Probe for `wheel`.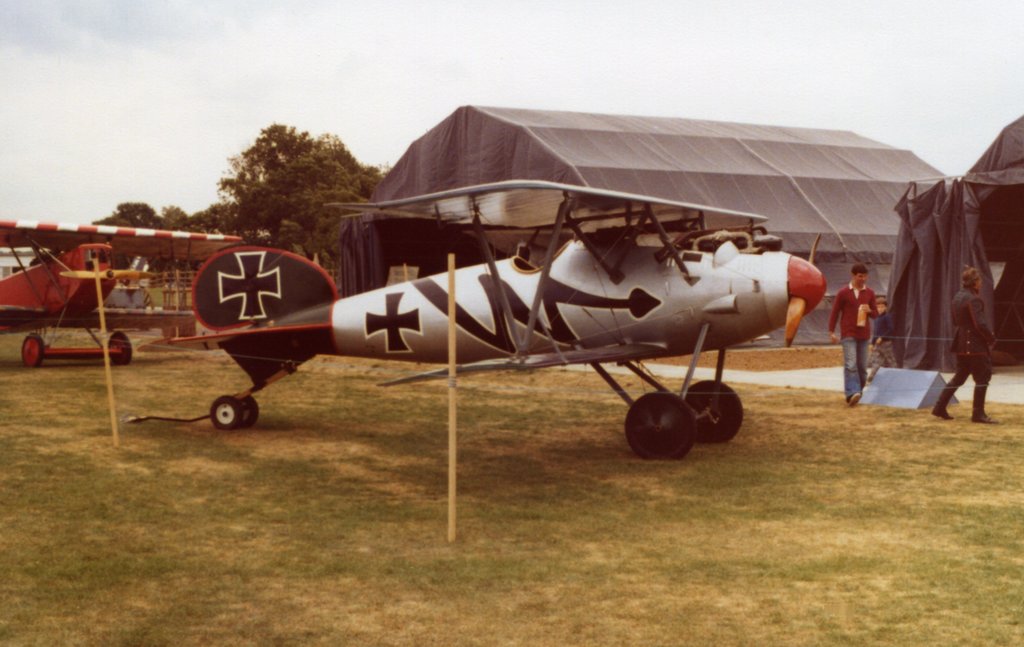
Probe result: bbox(685, 378, 753, 445).
